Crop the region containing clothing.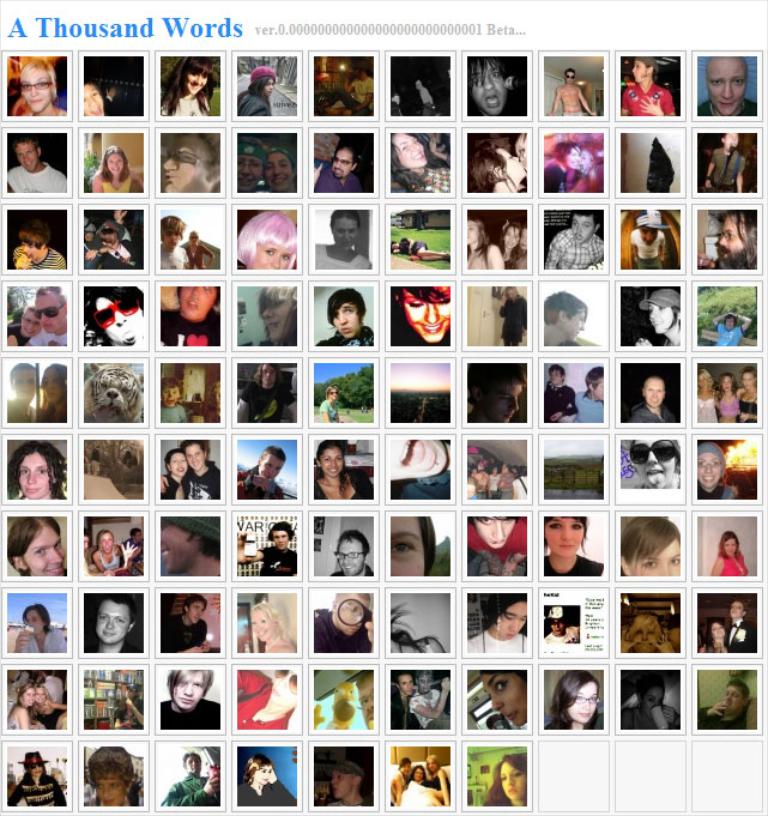
Crop region: bbox(6, 772, 67, 805).
